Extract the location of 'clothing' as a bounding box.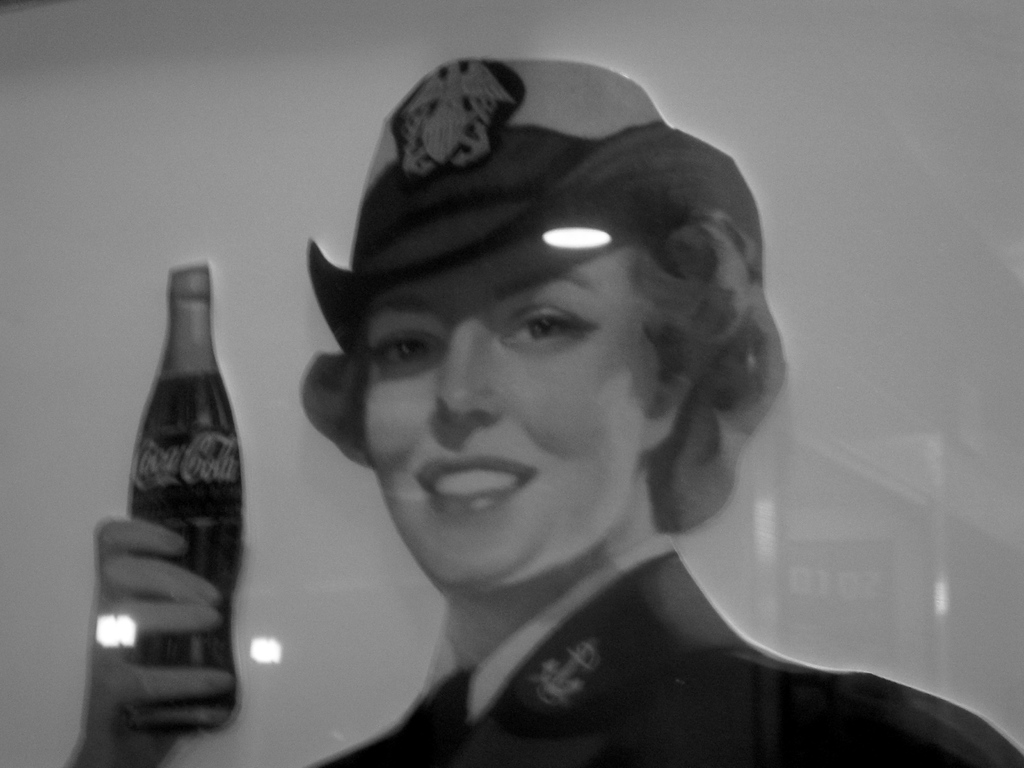
234, 522, 1004, 756.
